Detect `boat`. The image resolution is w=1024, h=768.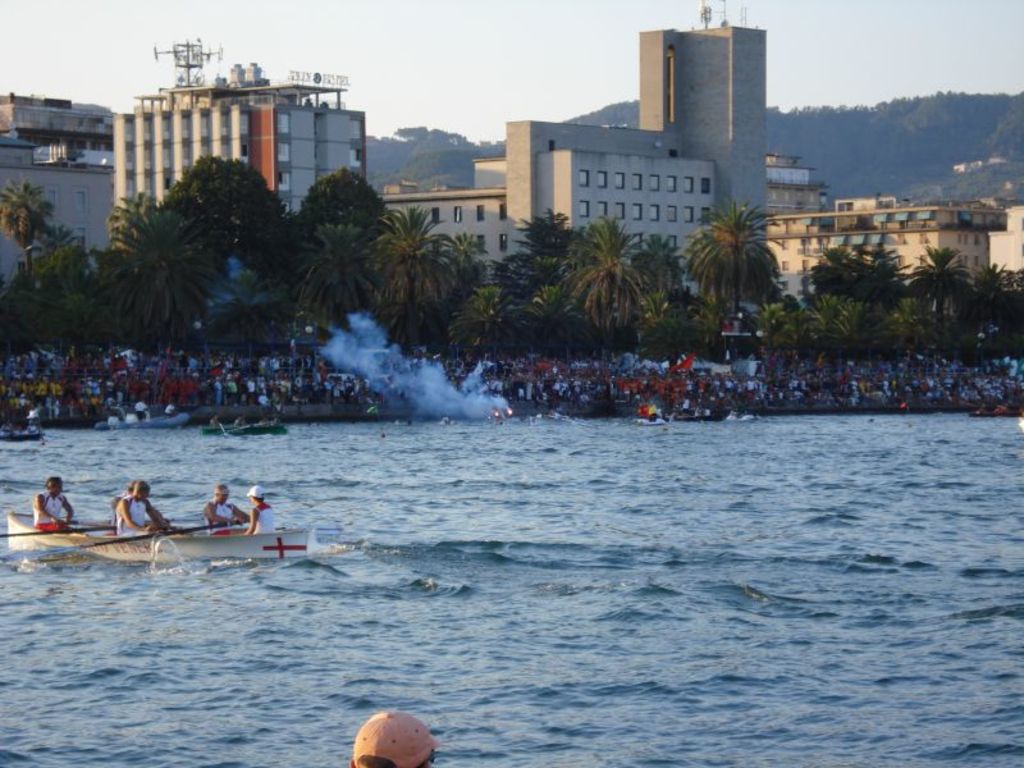
BBox(641, 410, 657, 424).
